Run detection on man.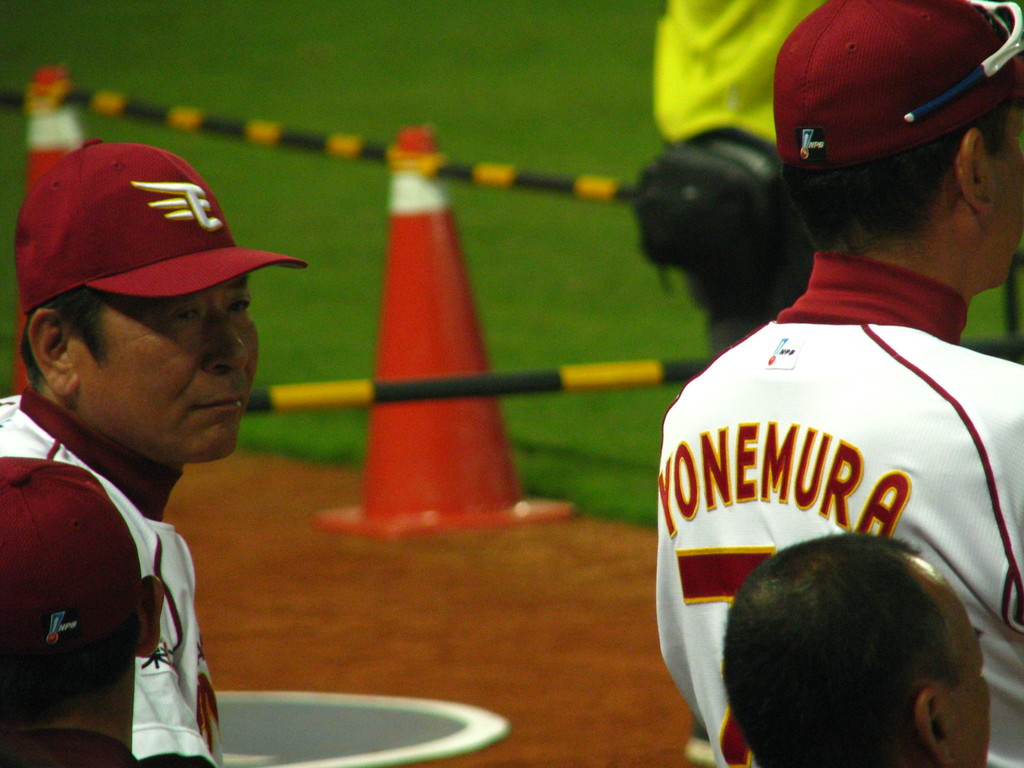
Result: left=654, top=0, right=1023, bottom=767.
